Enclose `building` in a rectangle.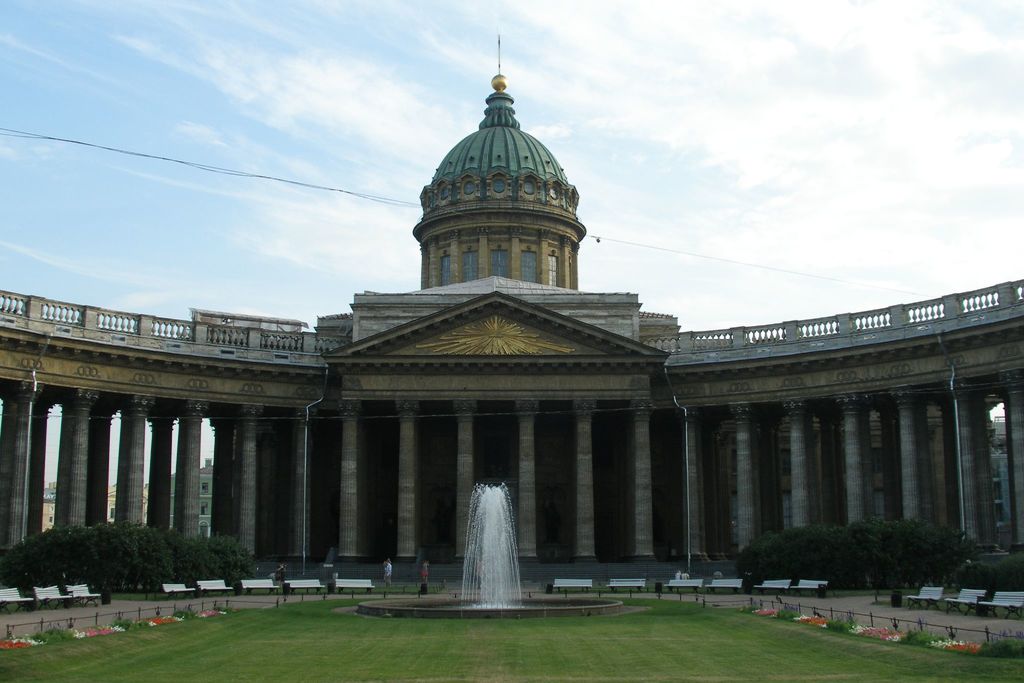
[x1=0, y1=31, x2=1023, y2=584].
